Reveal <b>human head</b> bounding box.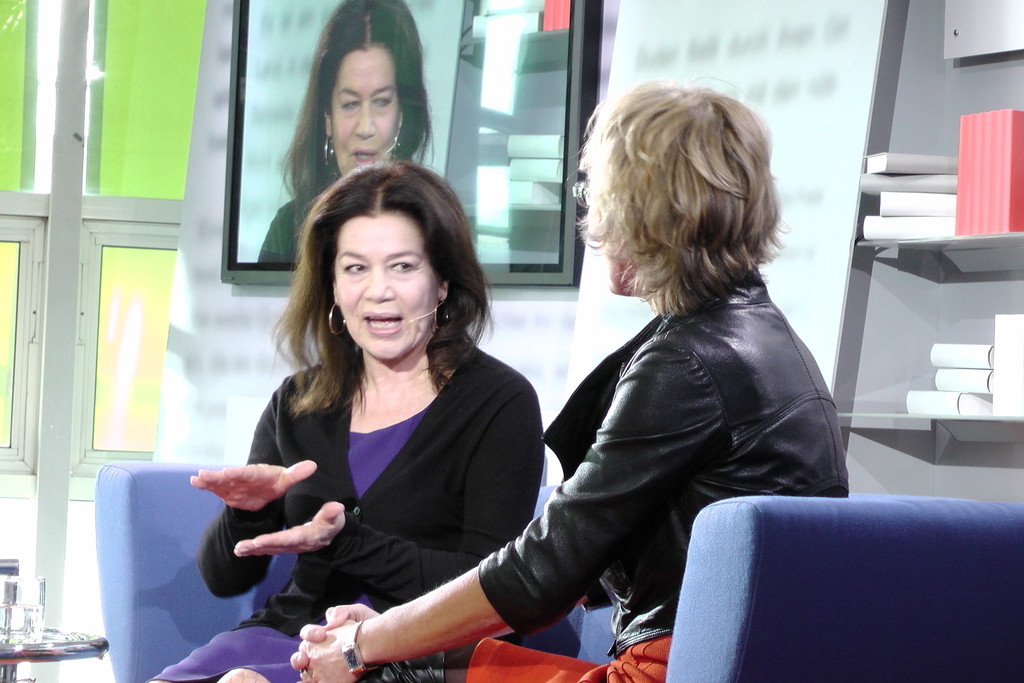
Revealed: [x1=320, y1=0, x2=431, y2=180].
